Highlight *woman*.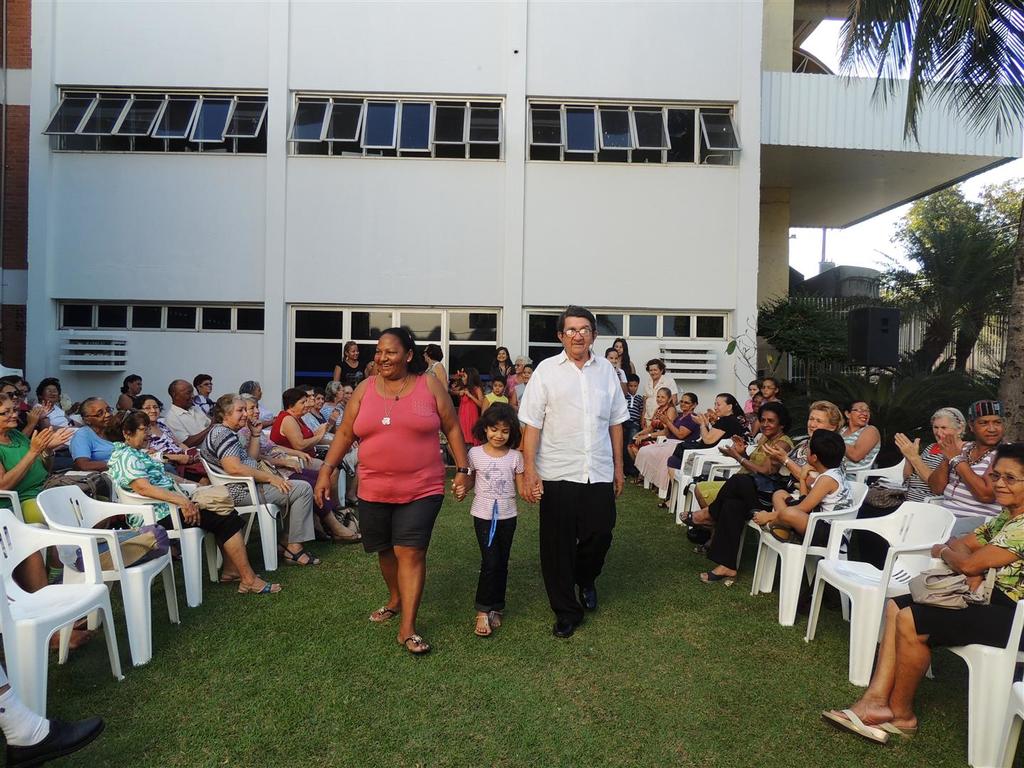
Highlighted region: region(505, 353, 530, 390).
